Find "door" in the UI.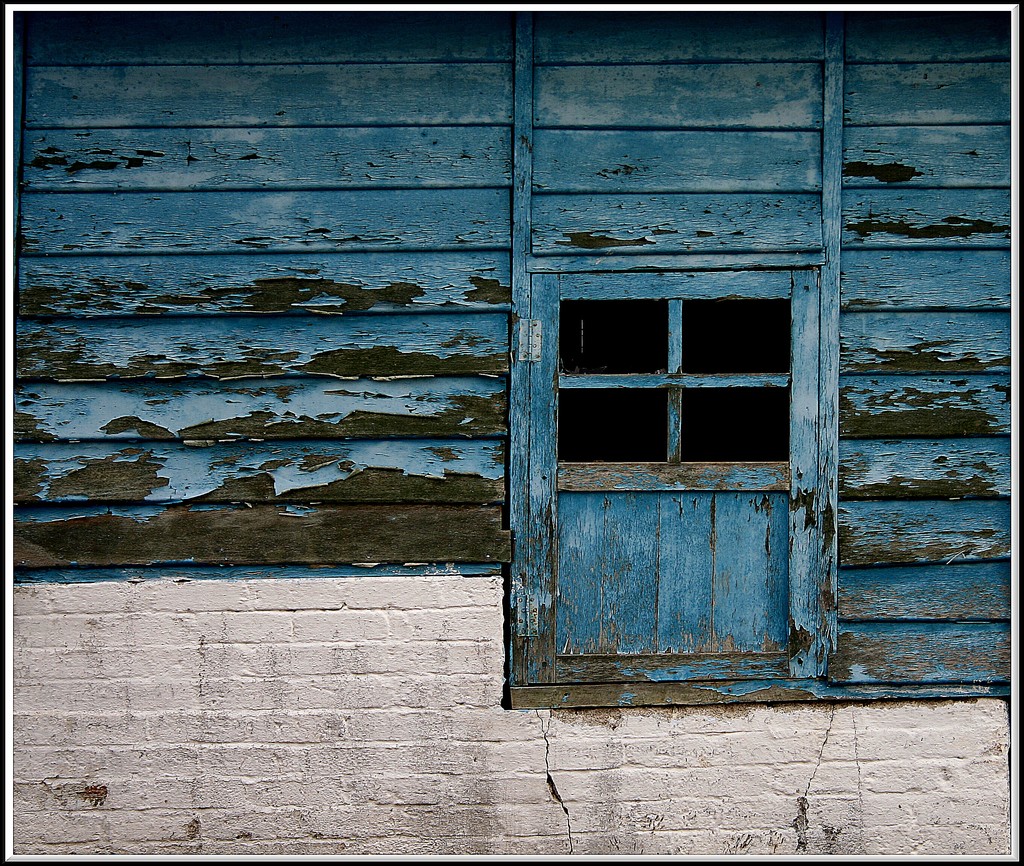
UI element at {"x1": 519, "y1": 263, "x2": 822, "y2": 682}.
